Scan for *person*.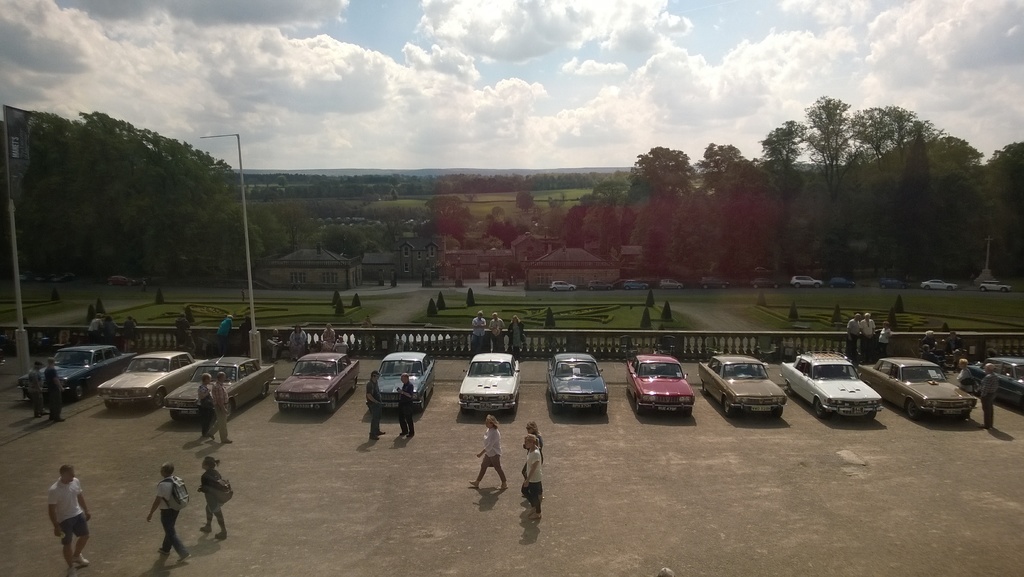
Scan result: (left=846, top=310, right=860, bottom=364).
